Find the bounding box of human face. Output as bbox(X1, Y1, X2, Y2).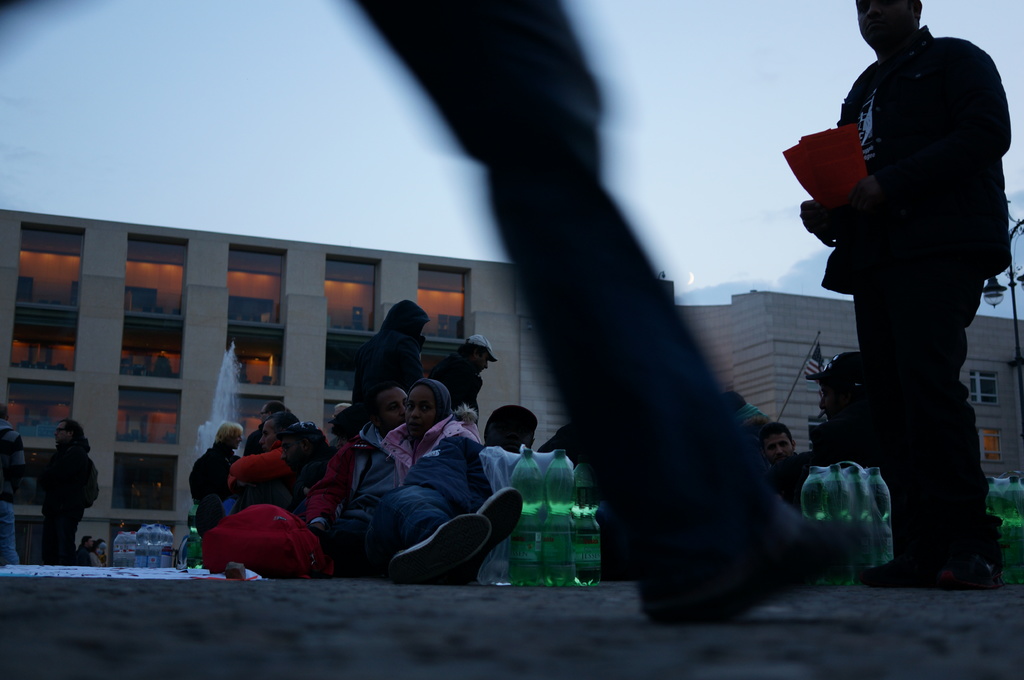
bbox(488, 415, 533, 454).
